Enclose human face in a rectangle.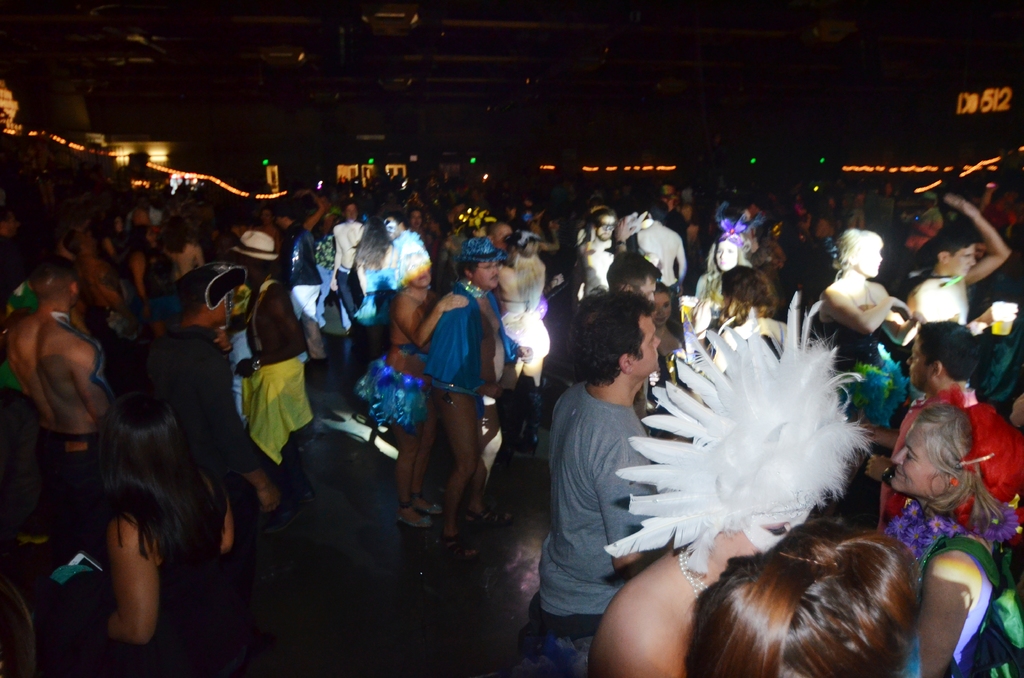
856, 248, 883, 278.
